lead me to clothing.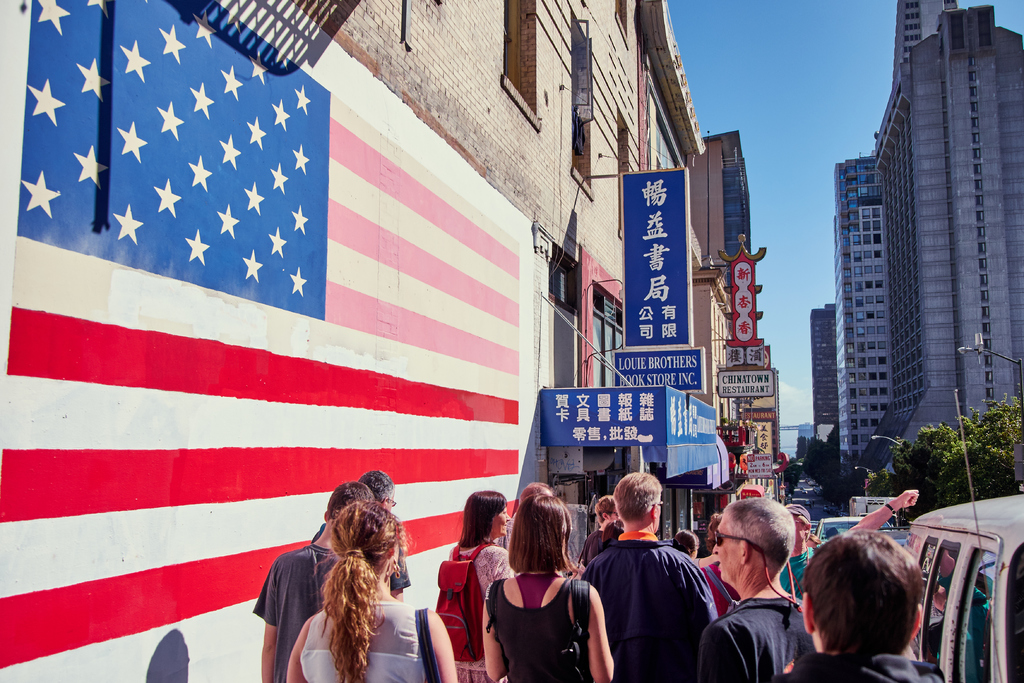
Lead to locate(604, 518, 729, 676).
